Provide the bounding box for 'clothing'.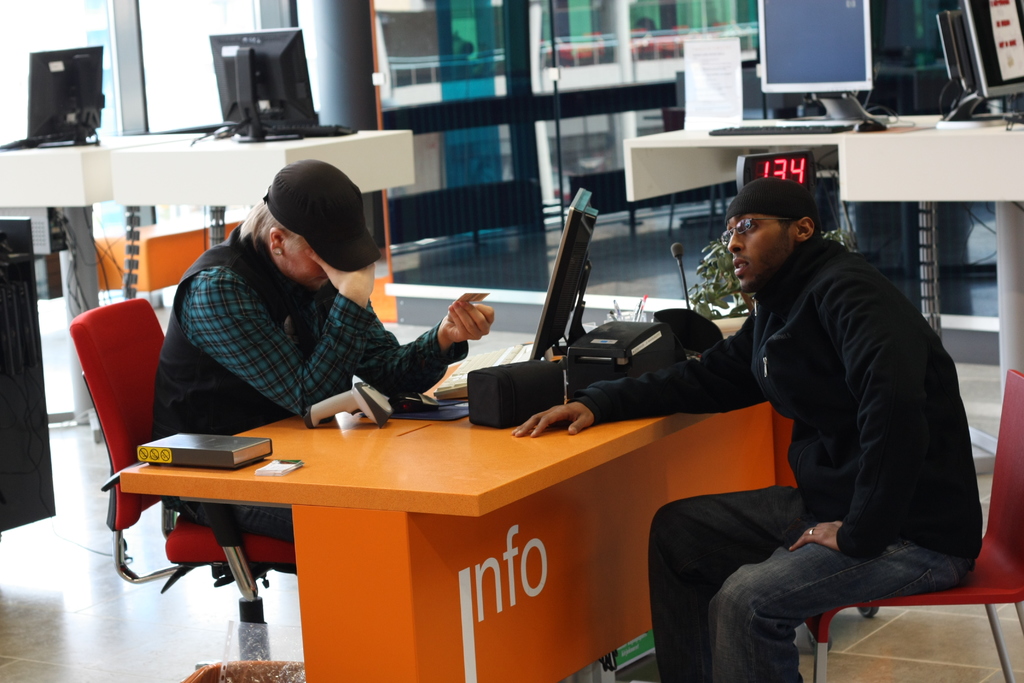
[left=152, top=224, right=463, bottom=546].
